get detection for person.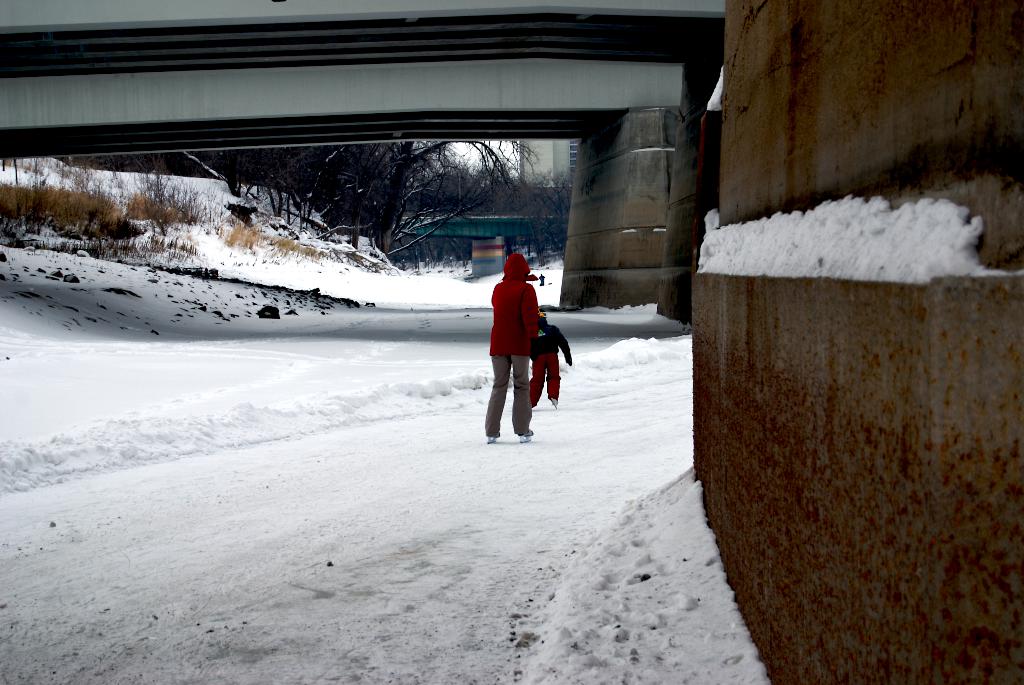
Detection: 526/305/573/410.
